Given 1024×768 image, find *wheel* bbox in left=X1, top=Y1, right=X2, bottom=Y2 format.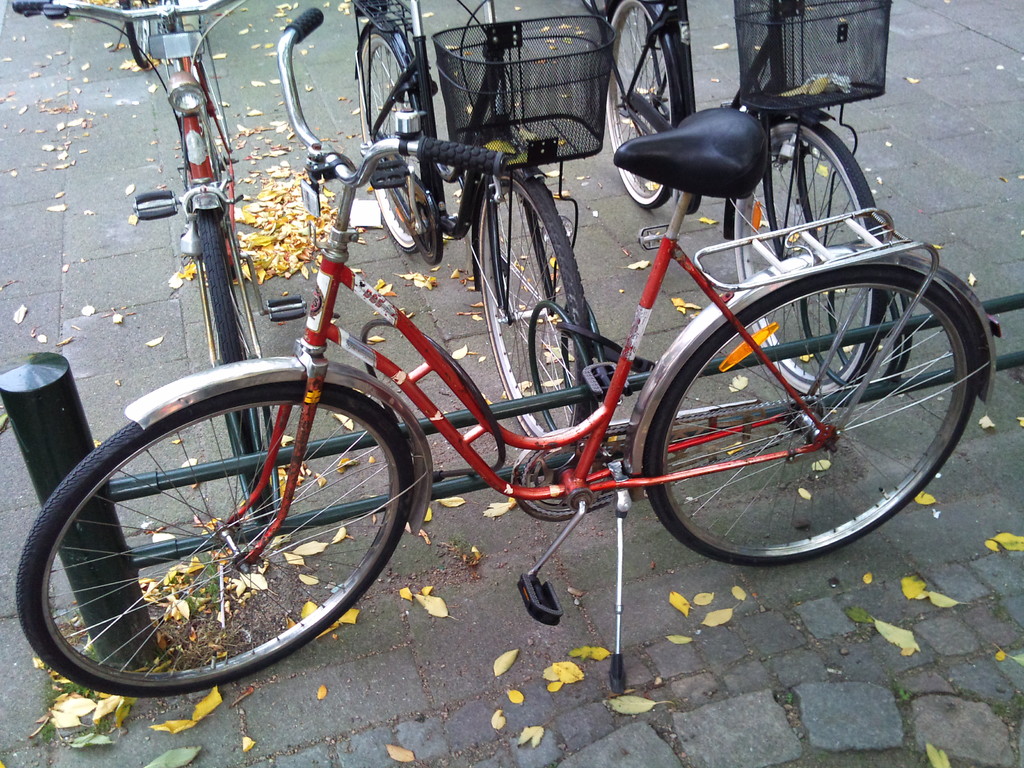
left=191, top=213, right=278, bottom=524.
